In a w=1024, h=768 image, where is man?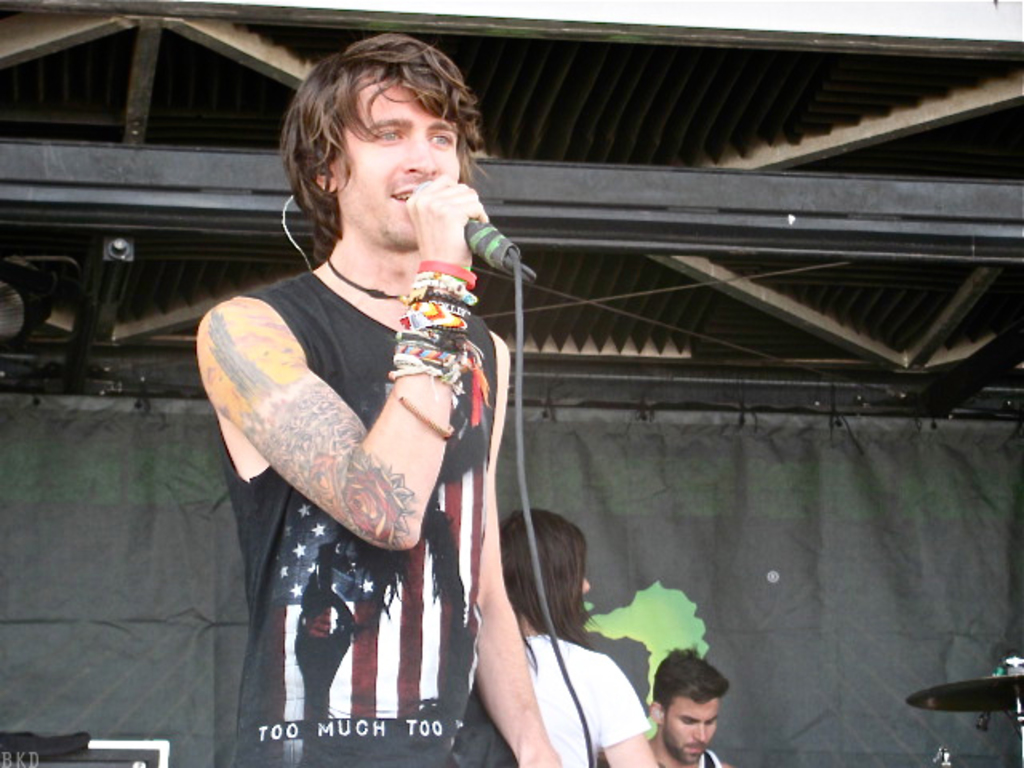
left=205, top=48, right=578, bottom=750.
